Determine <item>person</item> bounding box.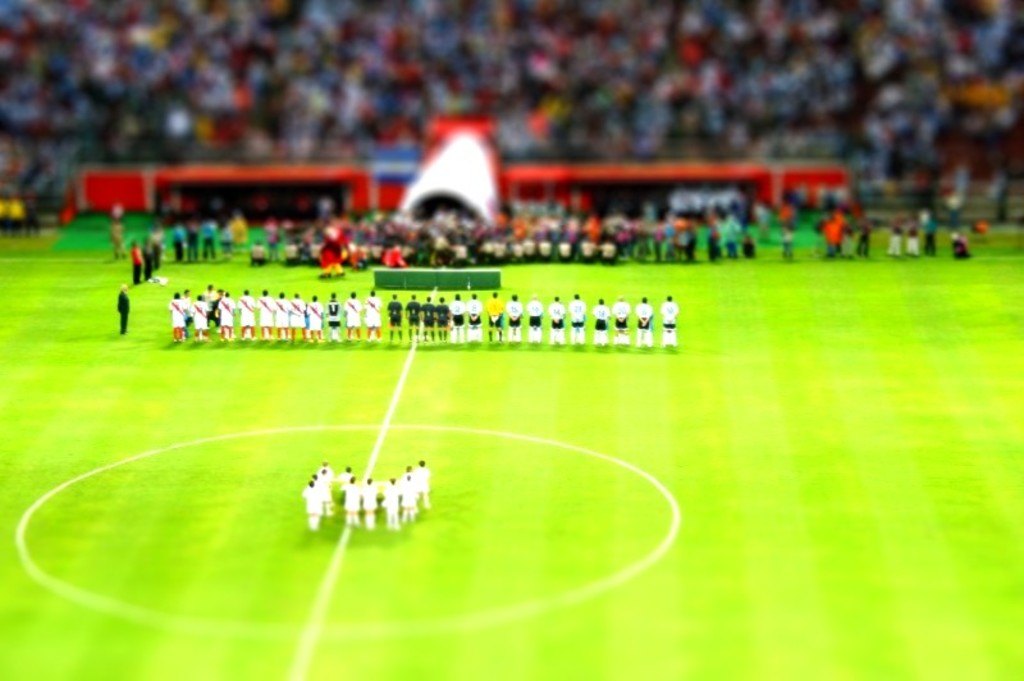
Determined: bbox(216, 289, 236, 339).
